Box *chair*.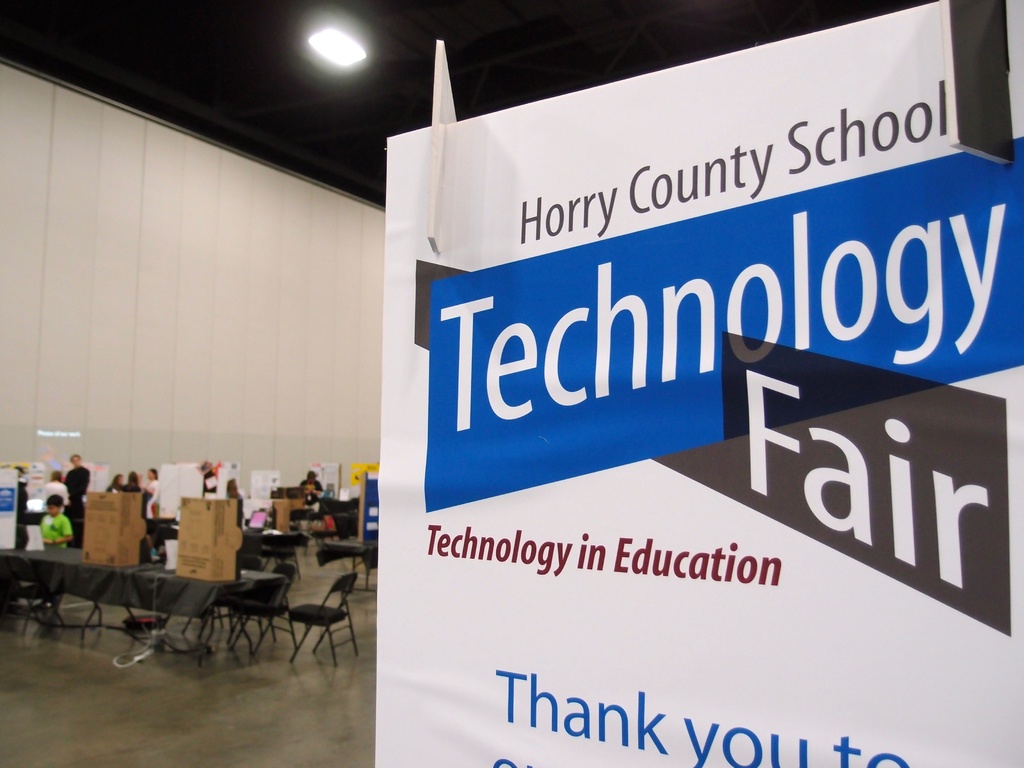
Rect(283, 569, 365, 661).
